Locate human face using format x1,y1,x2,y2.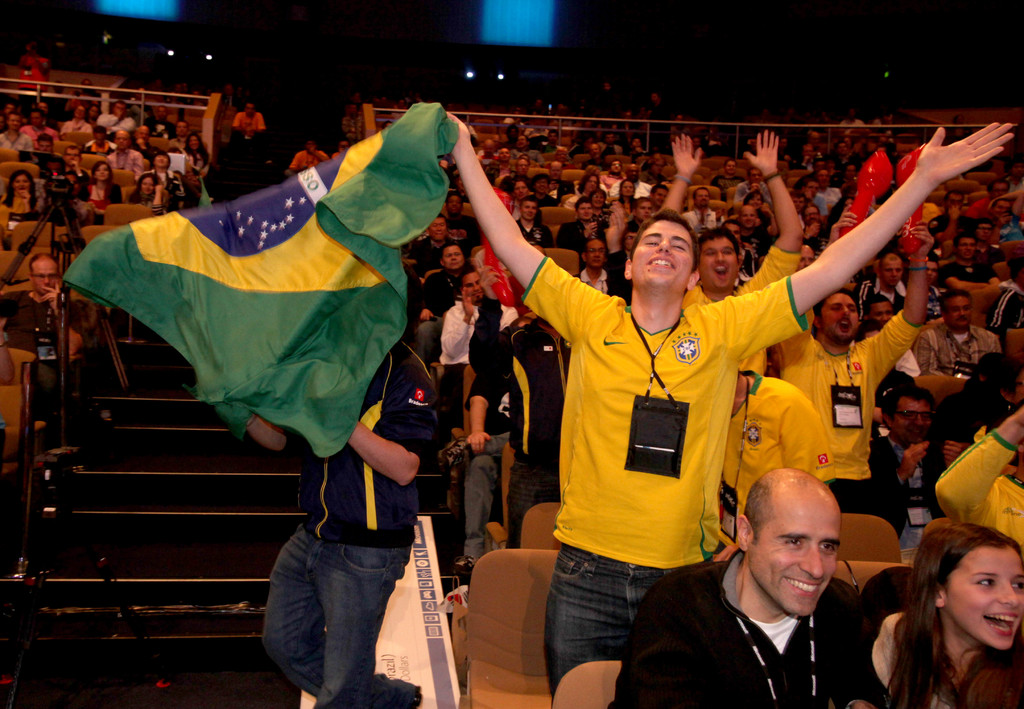
958,239,975,265.
